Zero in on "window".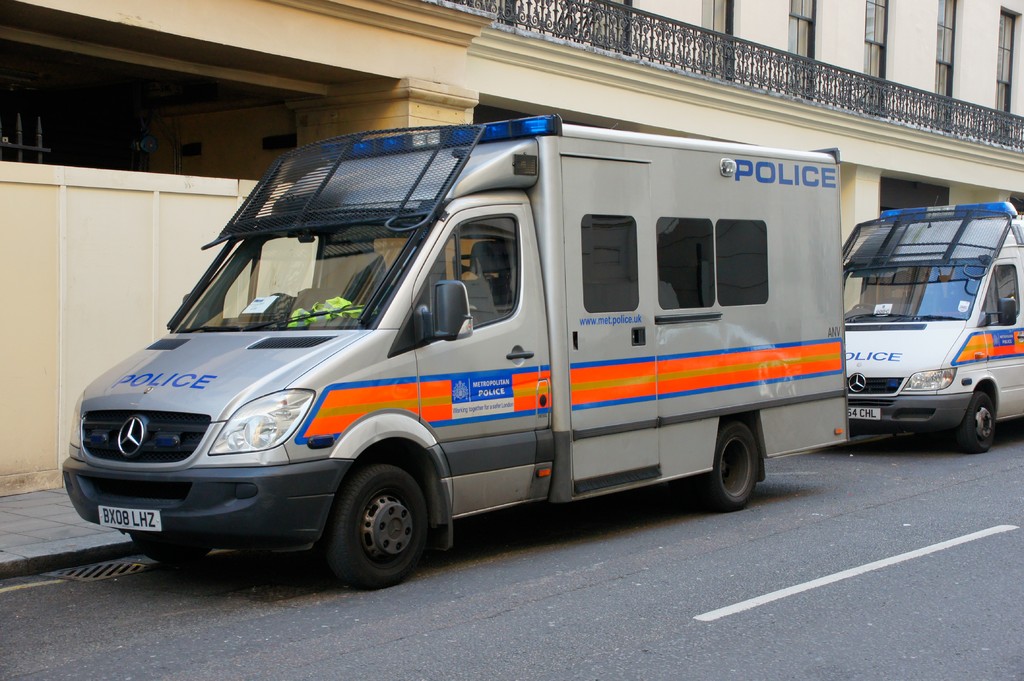
Zeroed in: 580:212:637:312.
